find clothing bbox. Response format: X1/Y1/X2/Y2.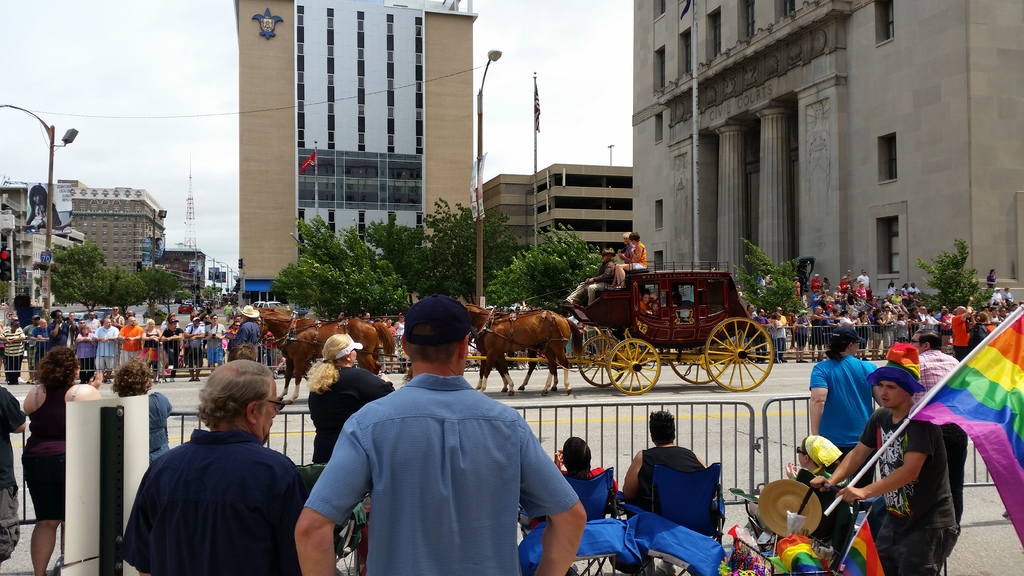
182/320/202/348.
